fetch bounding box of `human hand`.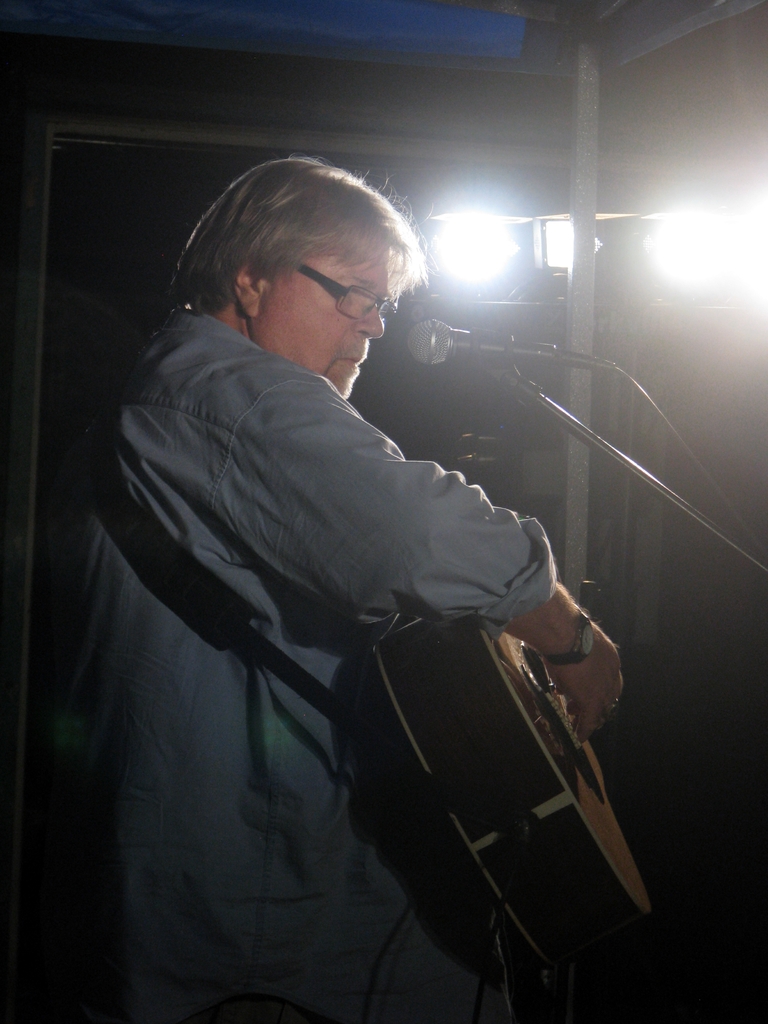
Bbox: l=544, t=621, r=628, b=744.
